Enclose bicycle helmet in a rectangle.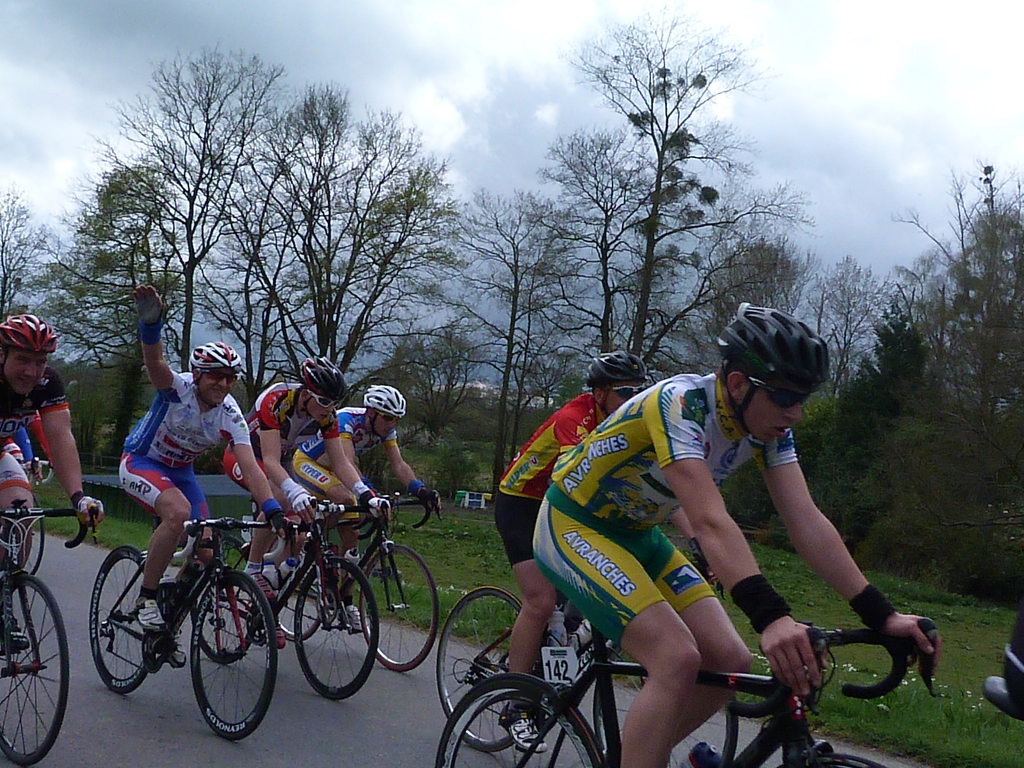
l=714, t=298, r=829, b=396.
